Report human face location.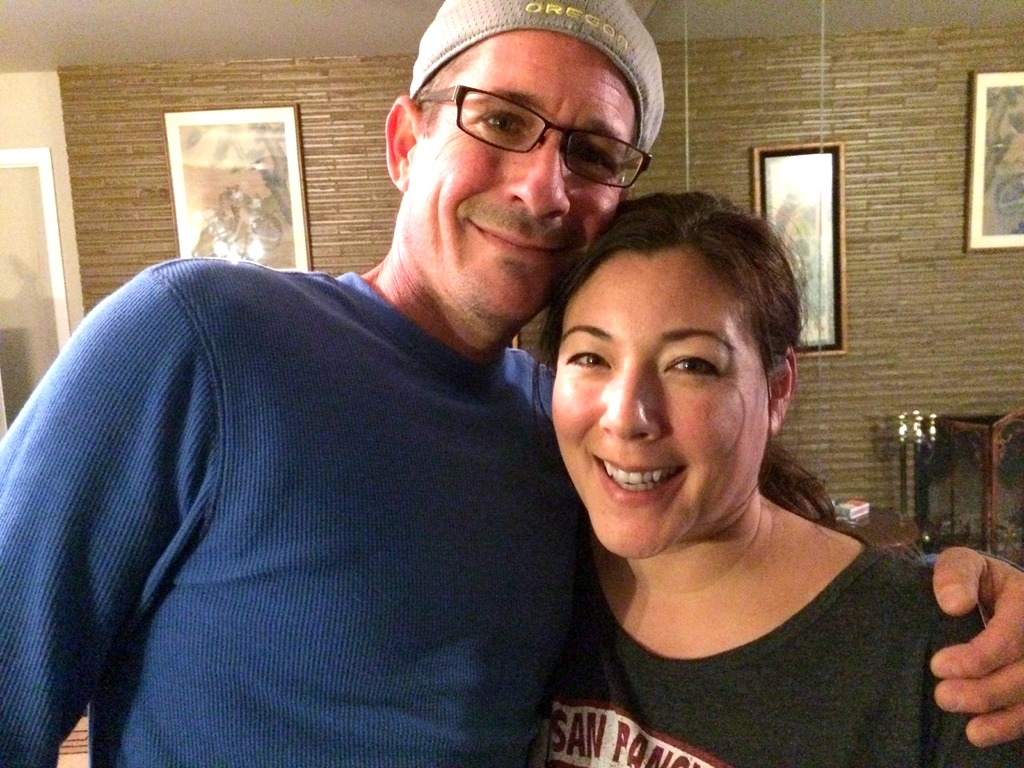
Report: BBox(550, 254, 769, 559).
